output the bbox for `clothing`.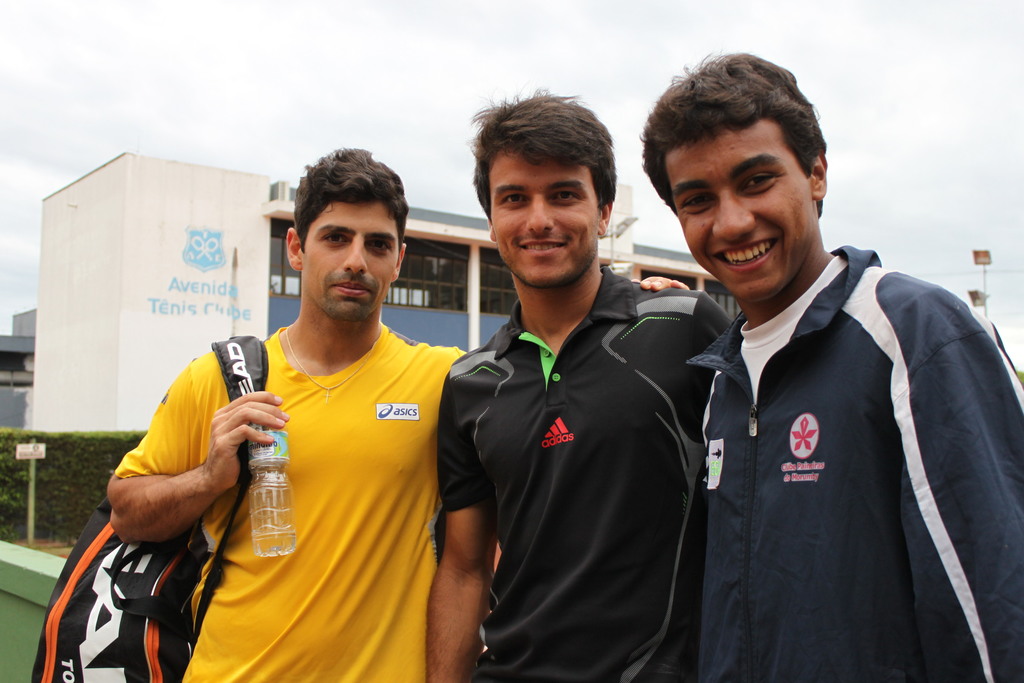
x1=682 y1=241 x2=1023 y2=682.
